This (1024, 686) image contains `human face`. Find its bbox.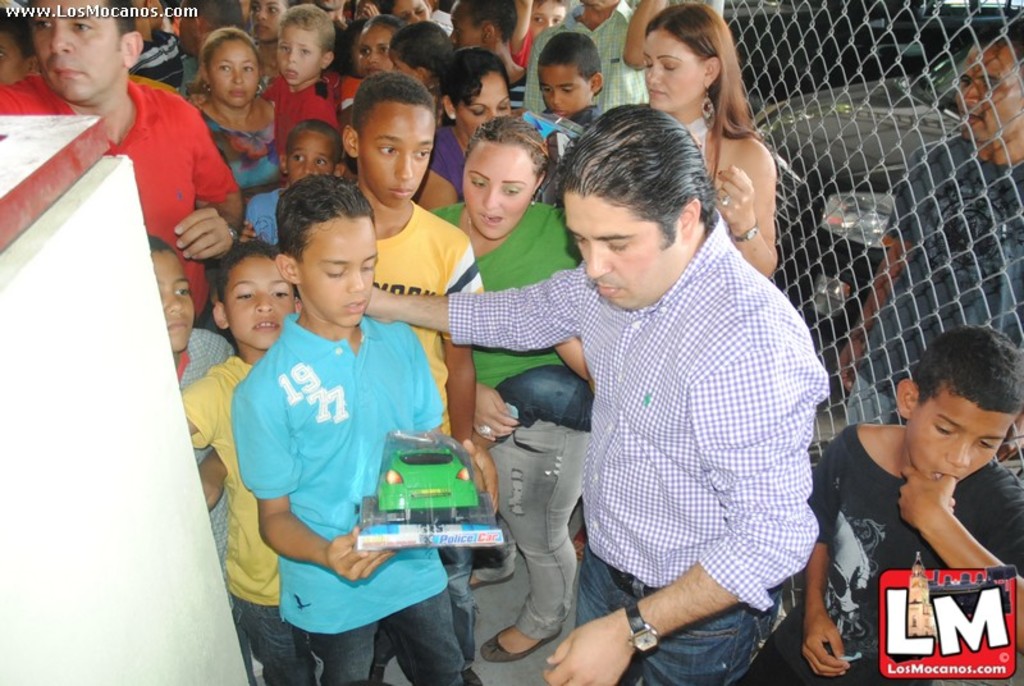
(x1=357, y1=24, x2=396, y2=78).
